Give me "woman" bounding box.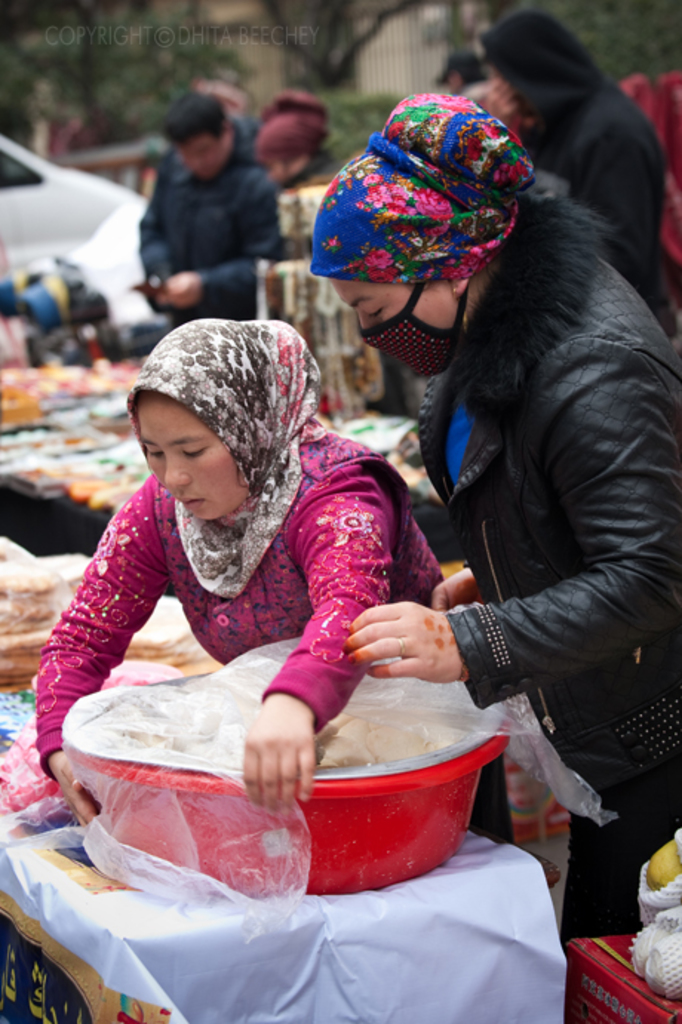
(left=31, top=317, right=554, bottom=879).
